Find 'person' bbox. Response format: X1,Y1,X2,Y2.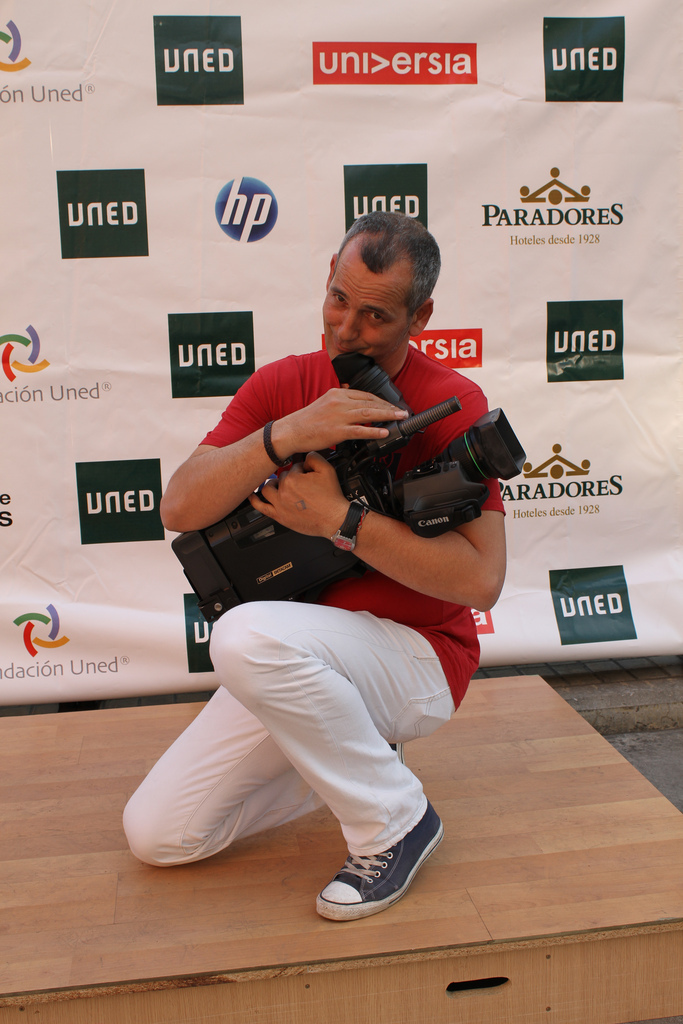
116,214,513,920.
